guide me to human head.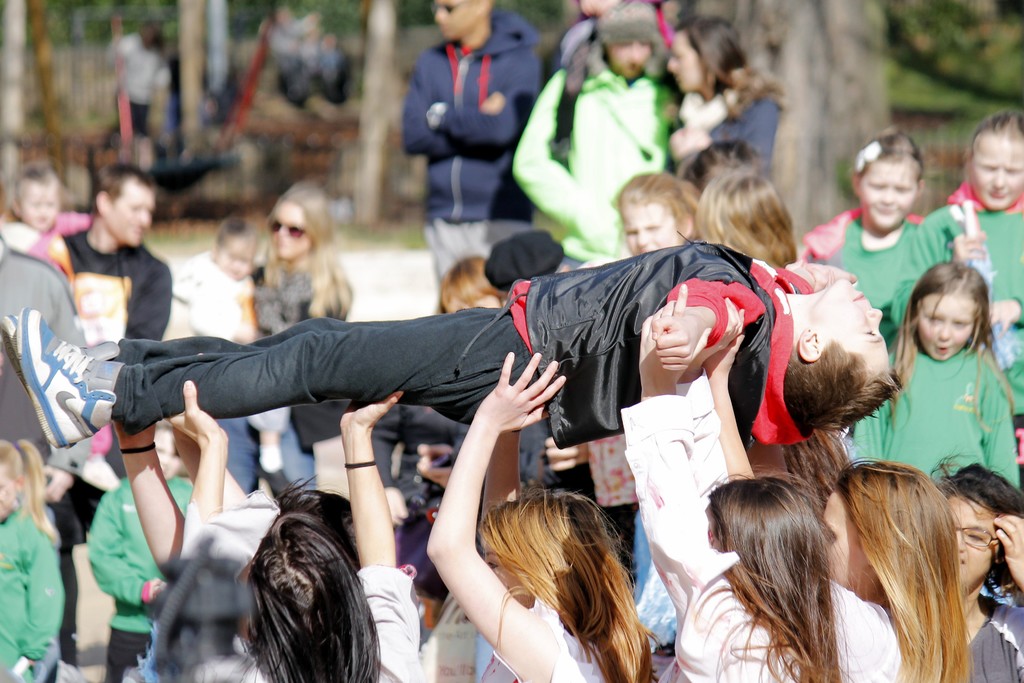
Guidance: bbox(477, 490, 609, 601).
